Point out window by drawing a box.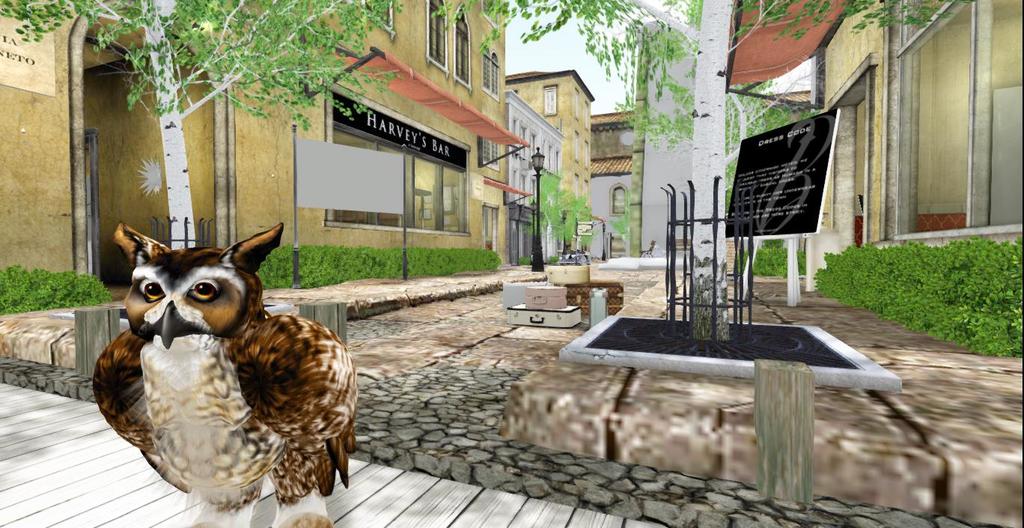
{"x1": 483, "y1": 40, "x2": 490, "y2": 96}.
